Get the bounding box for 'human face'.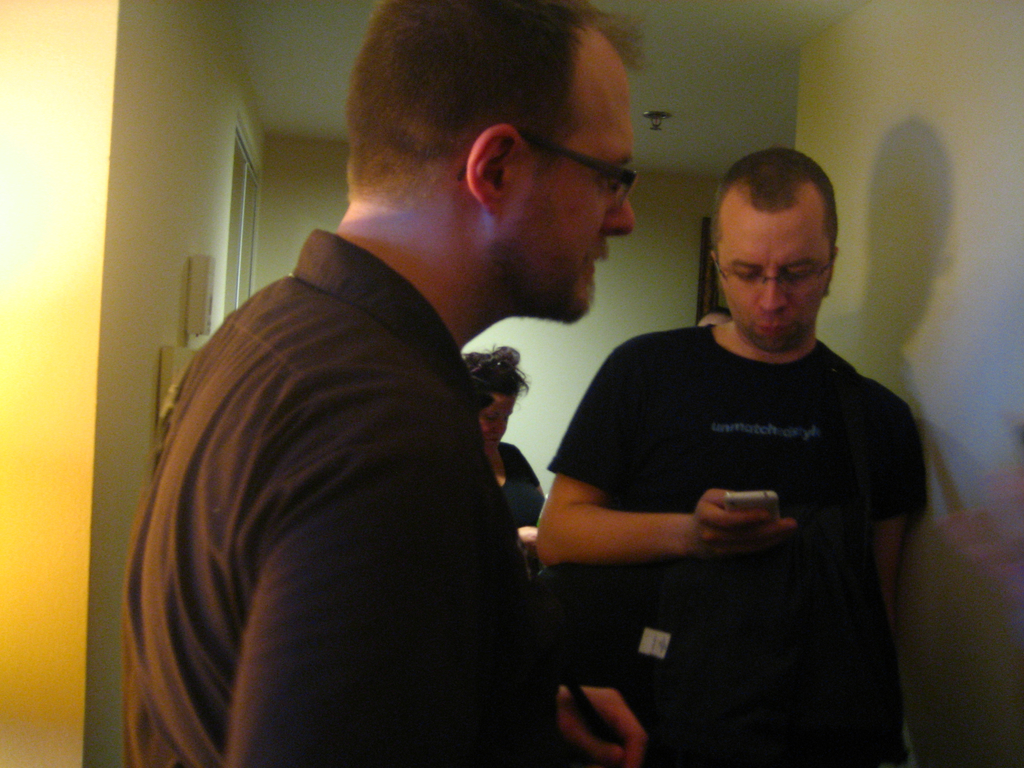
left=499, top=40, right=632, bottom=321.
